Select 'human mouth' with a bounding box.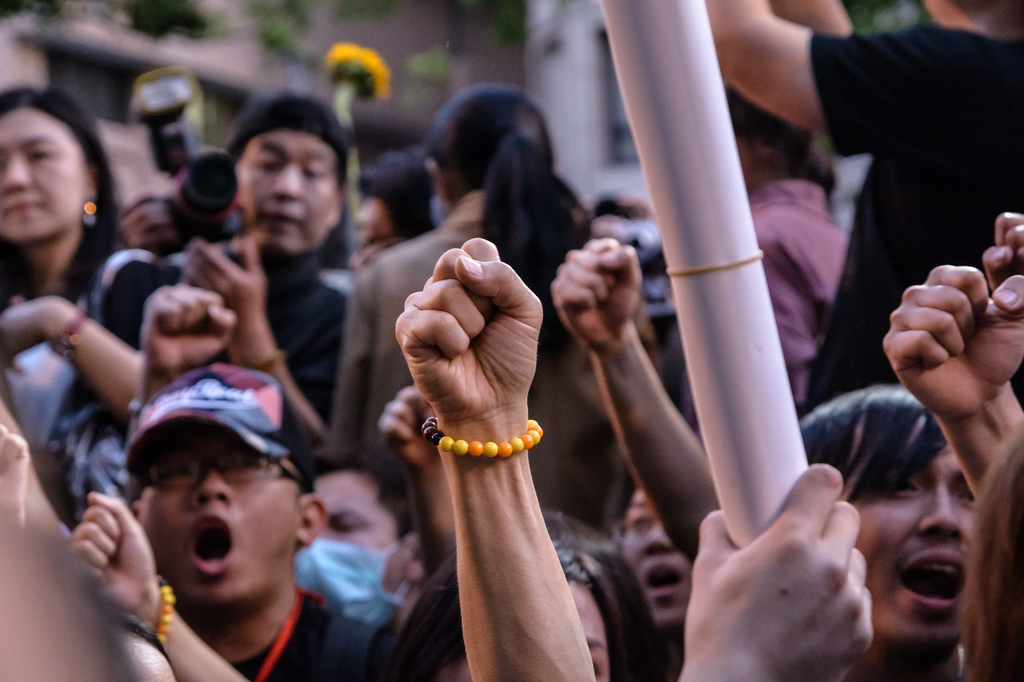
0/200/42/220.
